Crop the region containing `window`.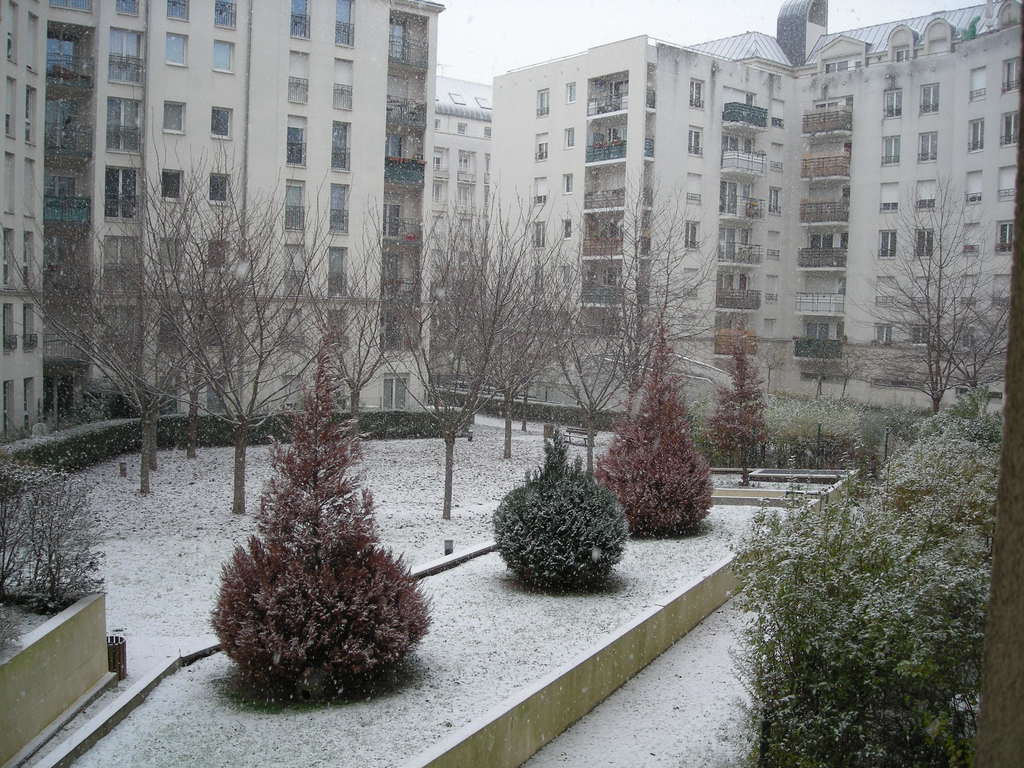
Crop region: select_region(110, 29, 140, 88).
